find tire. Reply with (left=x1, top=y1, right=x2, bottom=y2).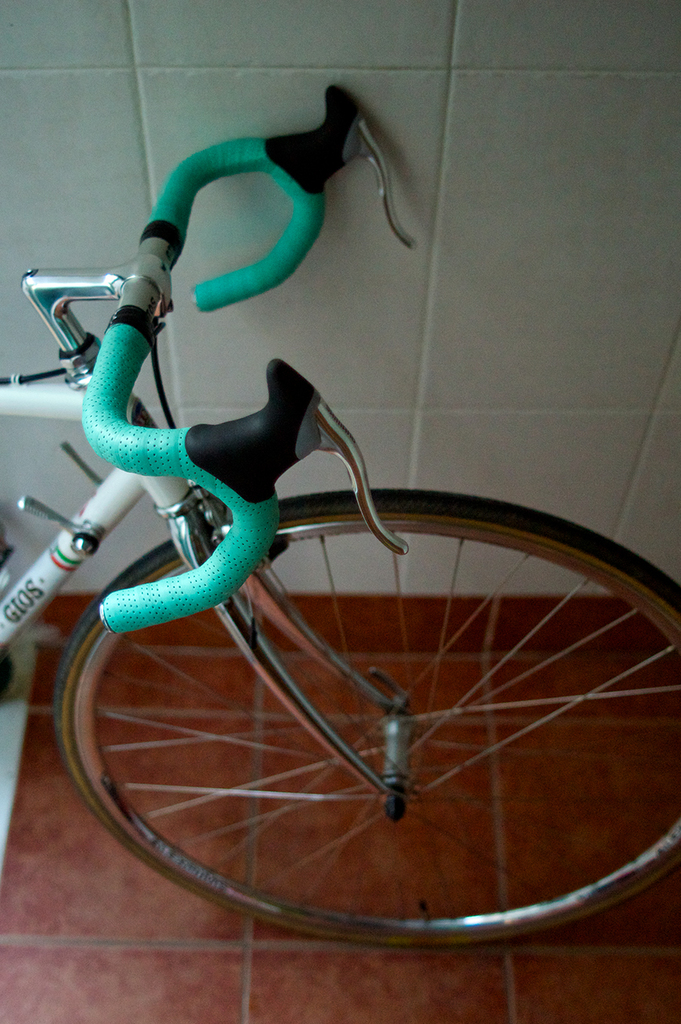
(left=53, top=487, right=680, bottom=953).
